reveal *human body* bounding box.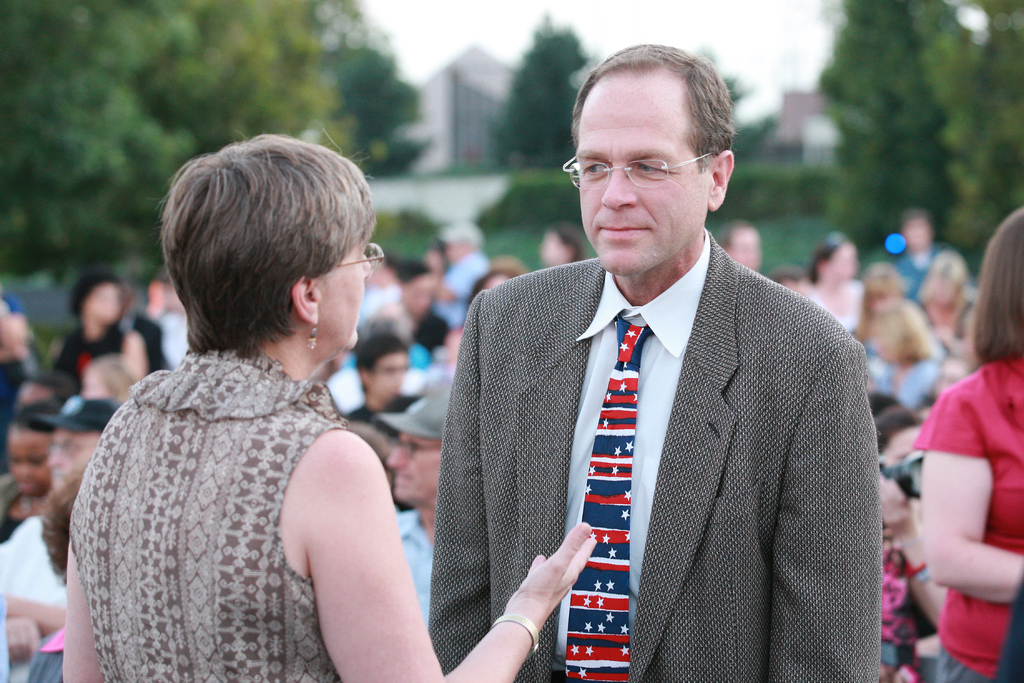
Revealed: detection(436, 220, 487, 331).
